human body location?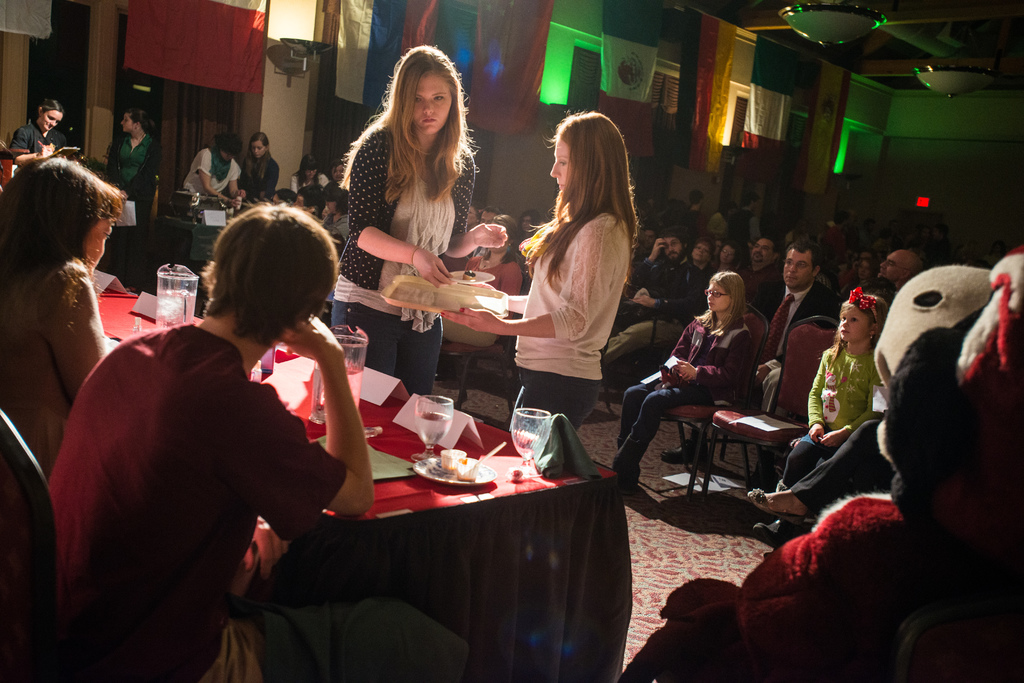
180:143:244:213
